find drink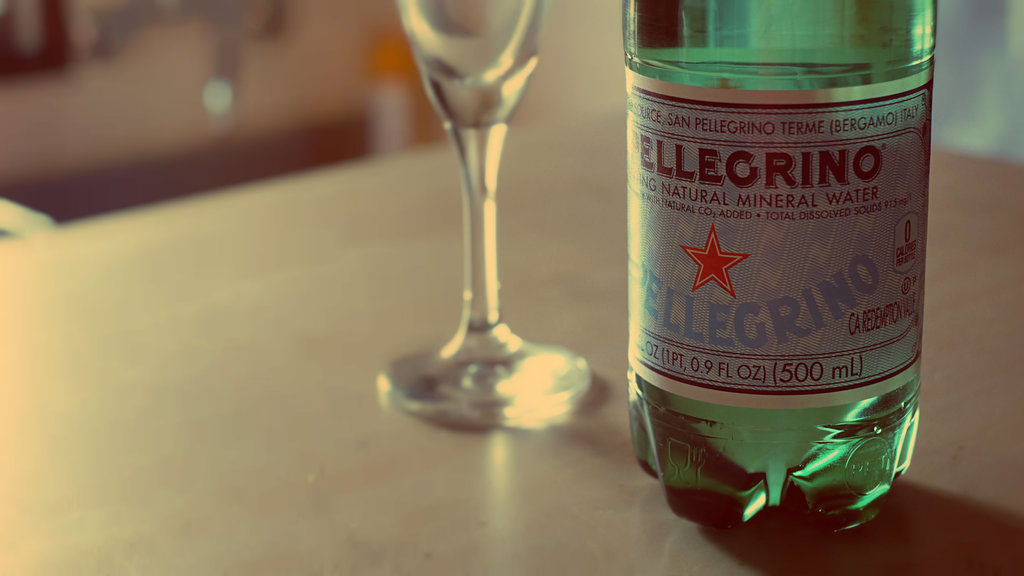
(623, 15, 932, 545)
